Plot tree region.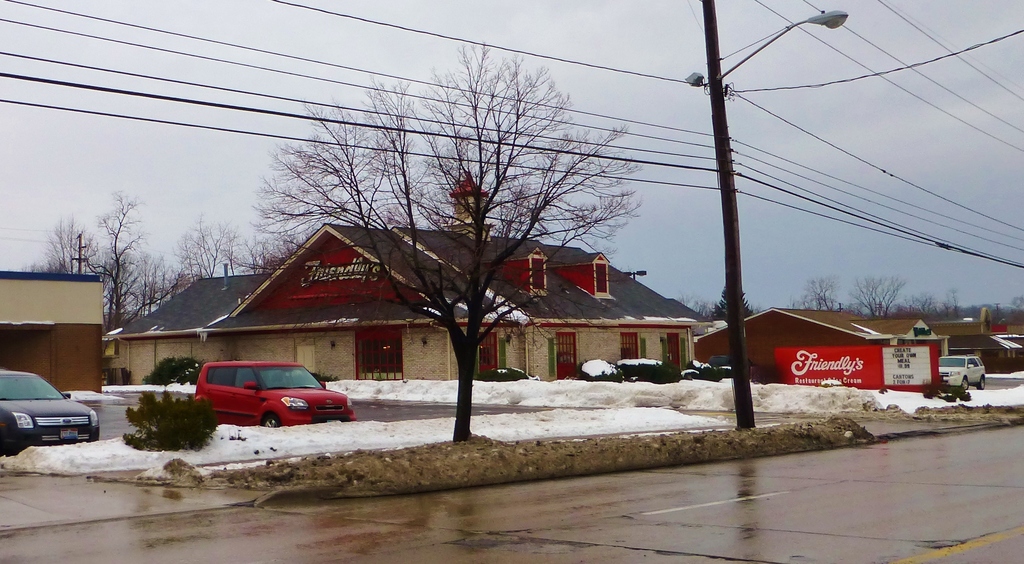
Plotted at {"left": 254, "top": 38, "right": 639, "bottom": 445}.
